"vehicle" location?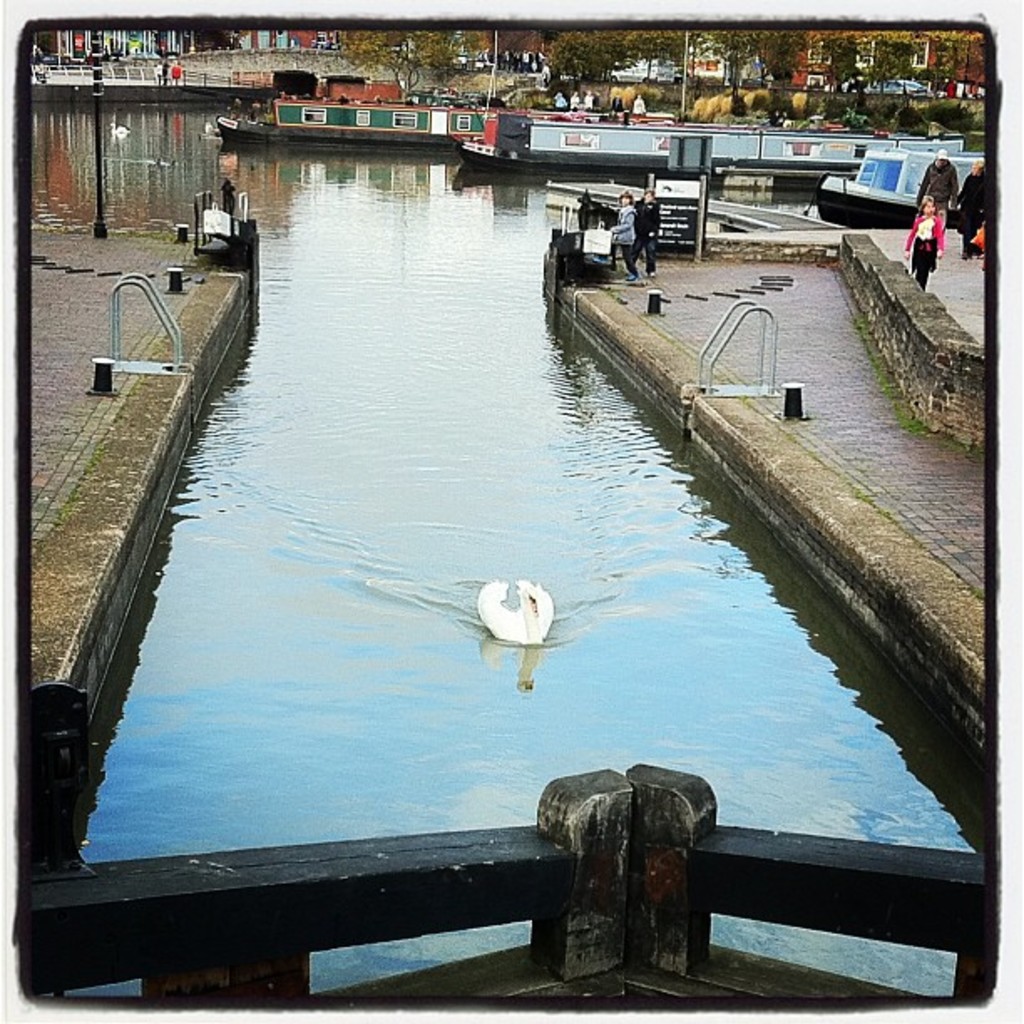
x1=214 y1=90 x2=485 y2=144
